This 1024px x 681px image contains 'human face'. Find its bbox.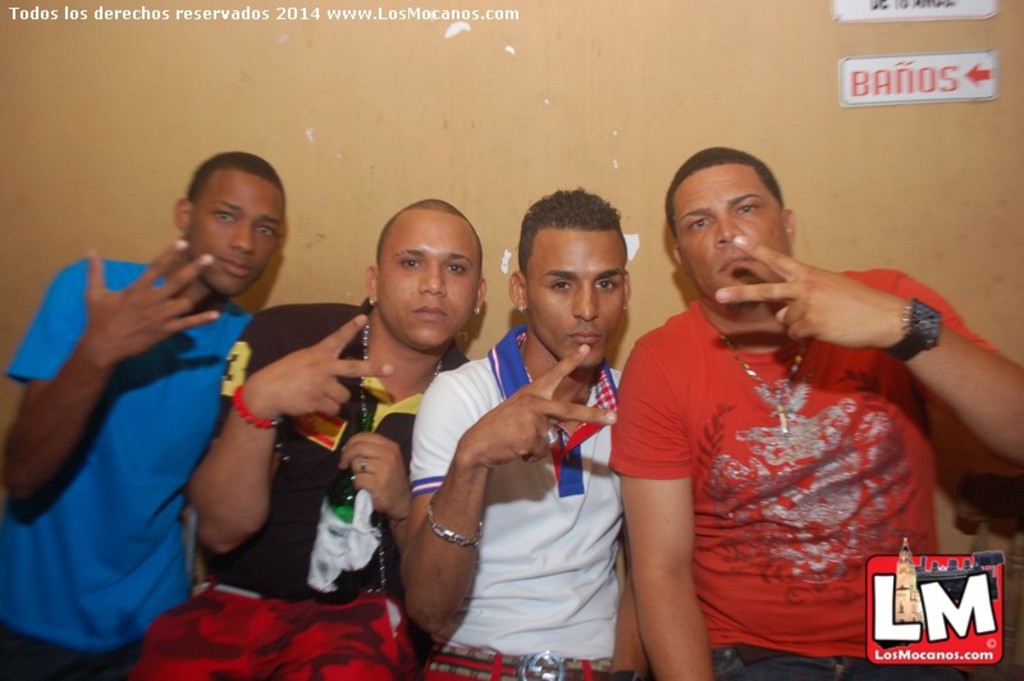
<box>379,206,480,344</box>.
